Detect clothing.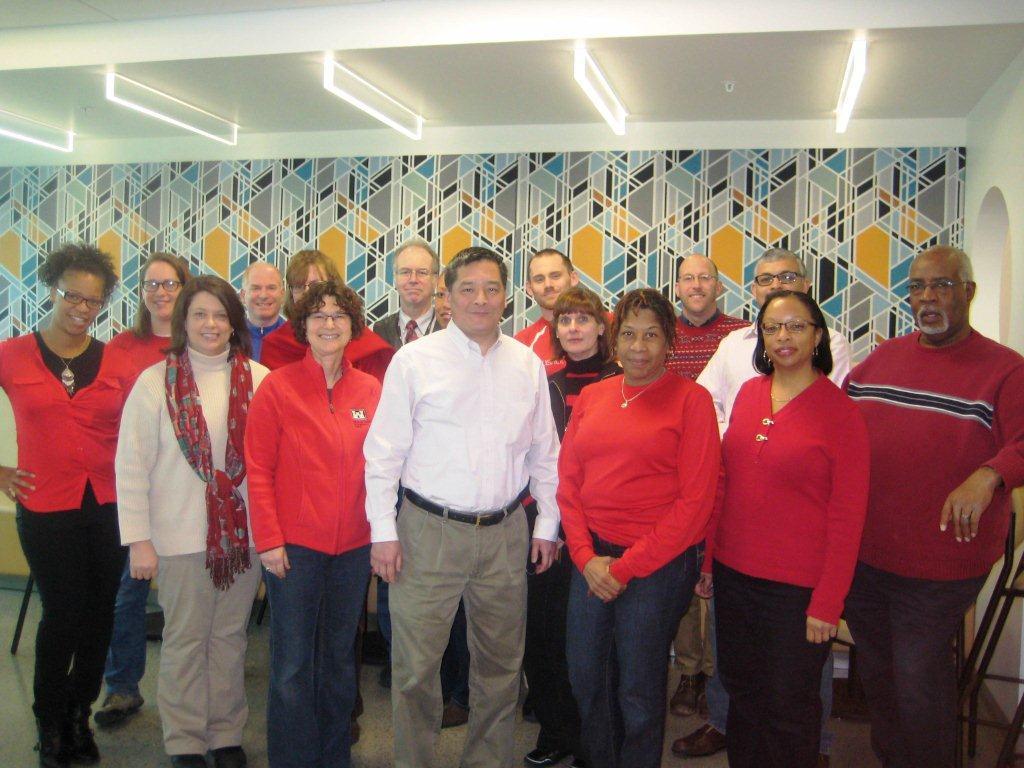
Detected at {"x1": 698, "y1": 321, "x2": 846, "y2": 729}.
